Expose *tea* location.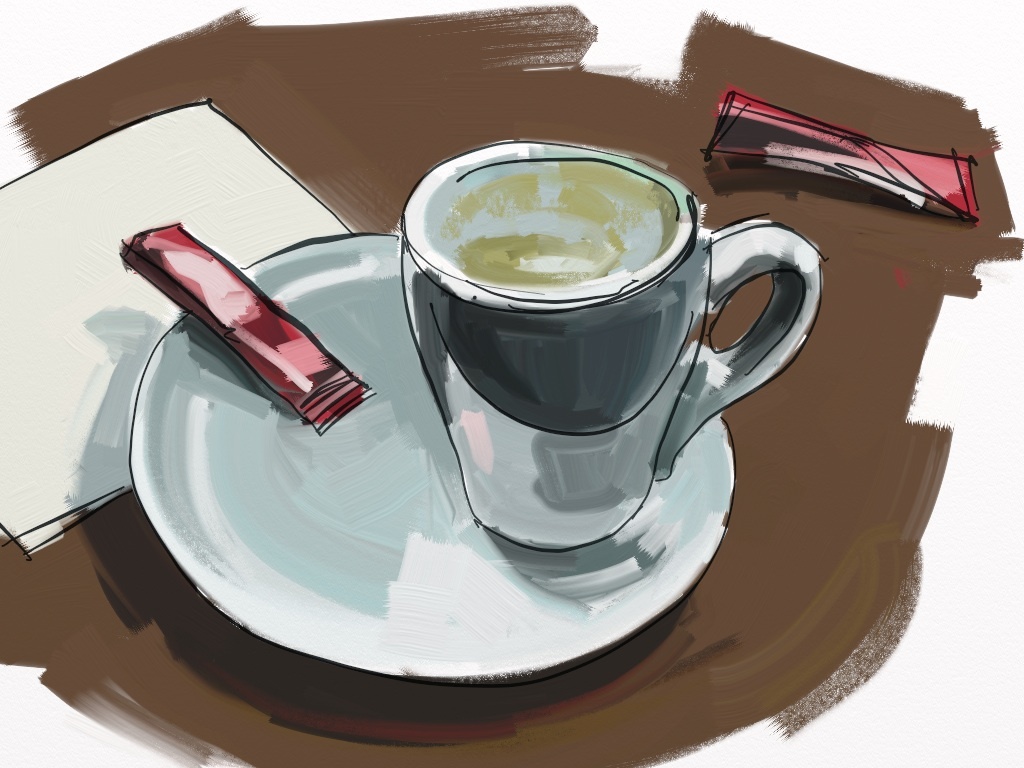
Exposed at Rect(432, 159, 662, 282).
